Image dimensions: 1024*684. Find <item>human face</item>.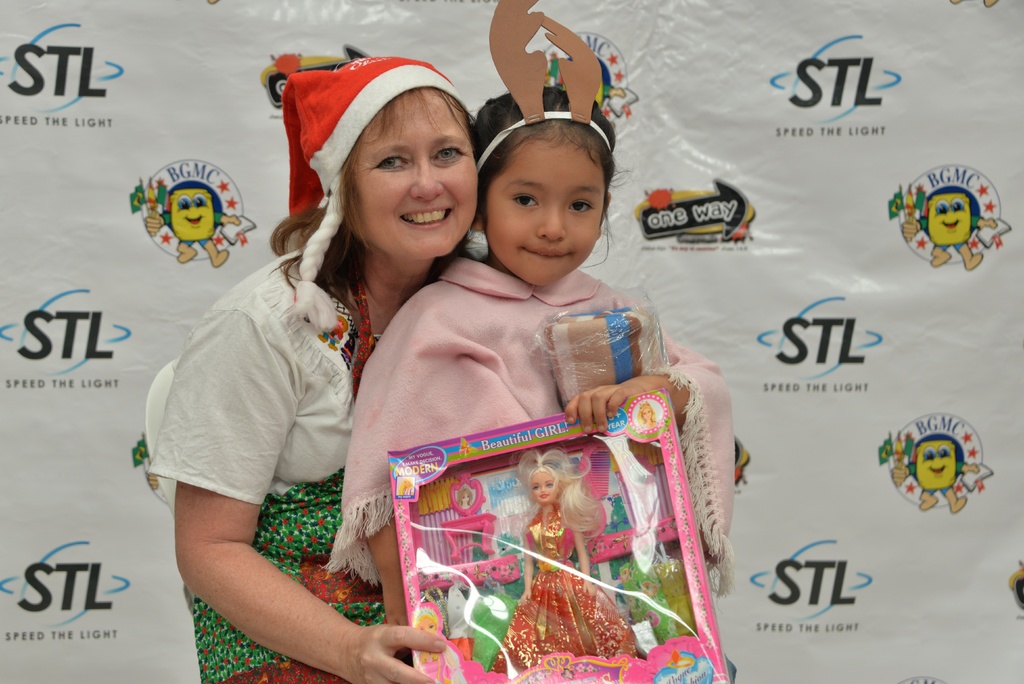
detection(346, 90, 480, 259).
